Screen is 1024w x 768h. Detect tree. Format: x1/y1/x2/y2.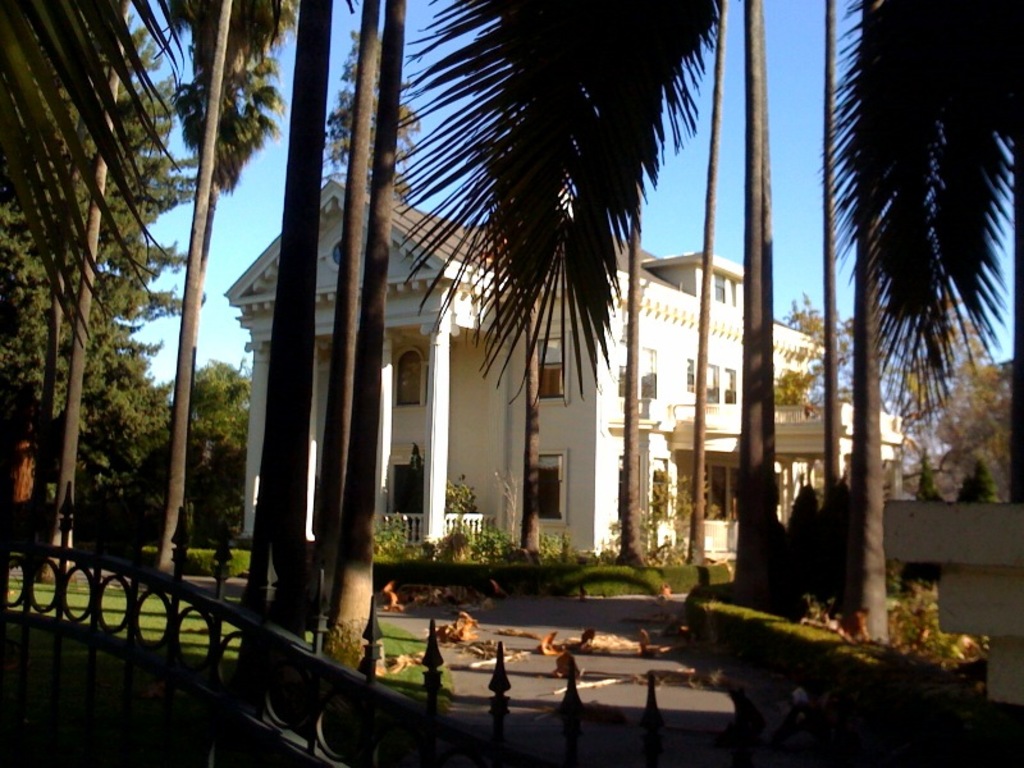
314/0/410/728.
